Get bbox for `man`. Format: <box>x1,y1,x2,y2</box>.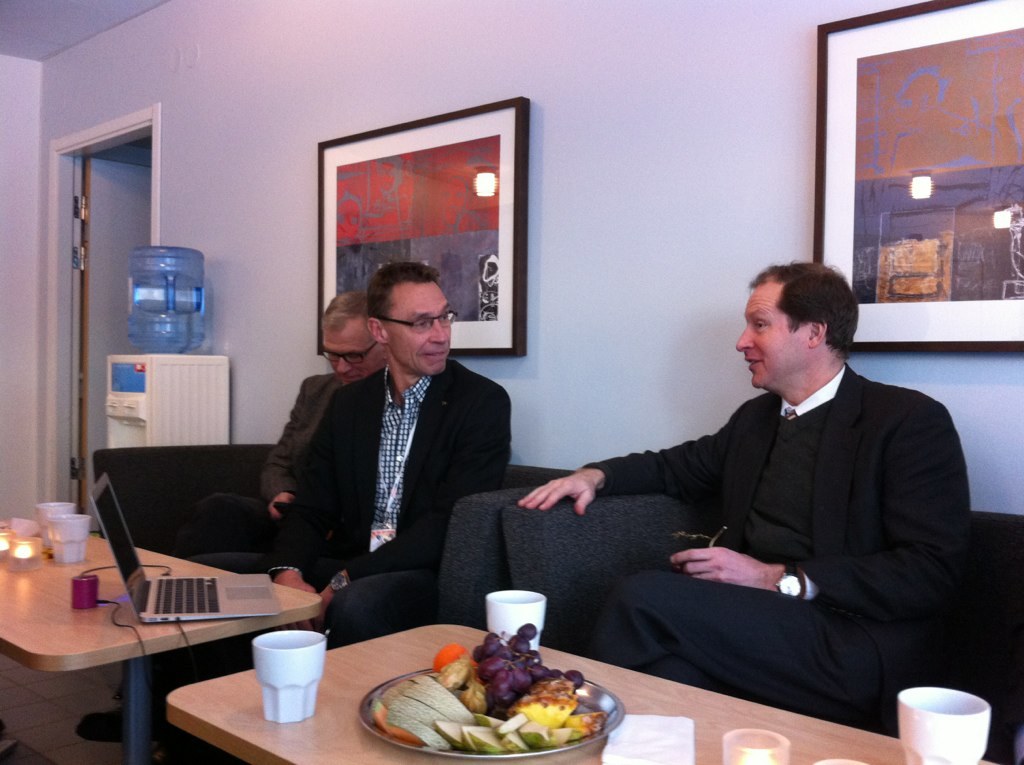
<box>227,298,383,588</box>.
